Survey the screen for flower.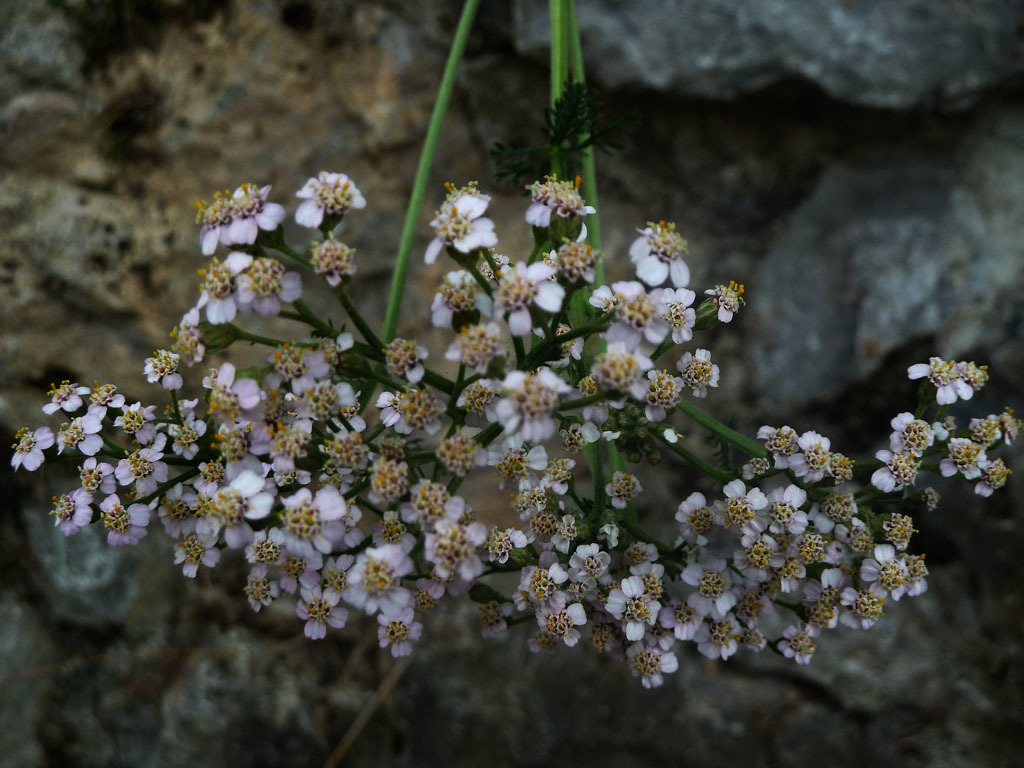
Survey found: l=625, t=209, r=702, b=292.
